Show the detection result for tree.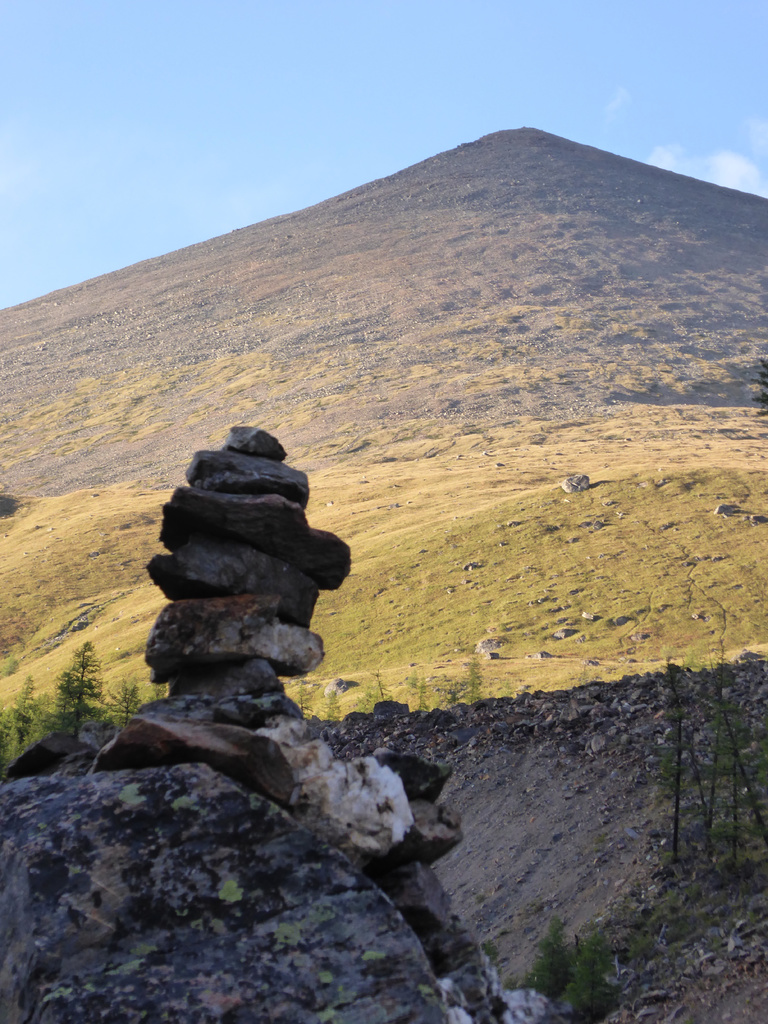
<box>296,678,322,719</box>.
